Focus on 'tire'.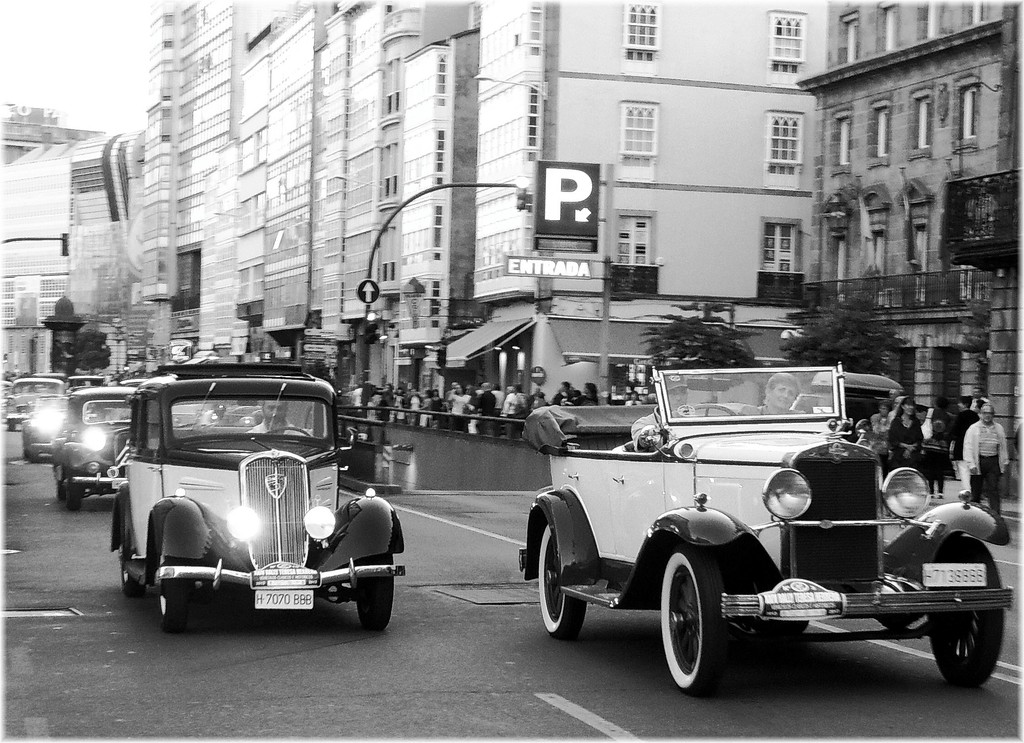
Focused at bbox=[920, 532, 1007, 691].
